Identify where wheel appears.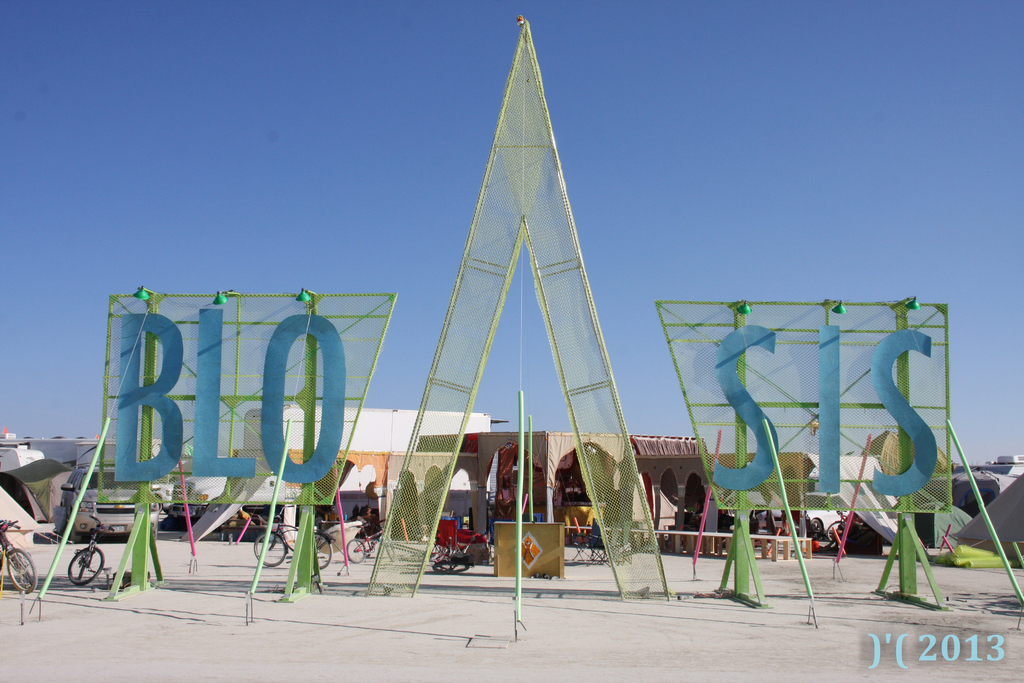
Appears at (68, 521, 79, 543).
